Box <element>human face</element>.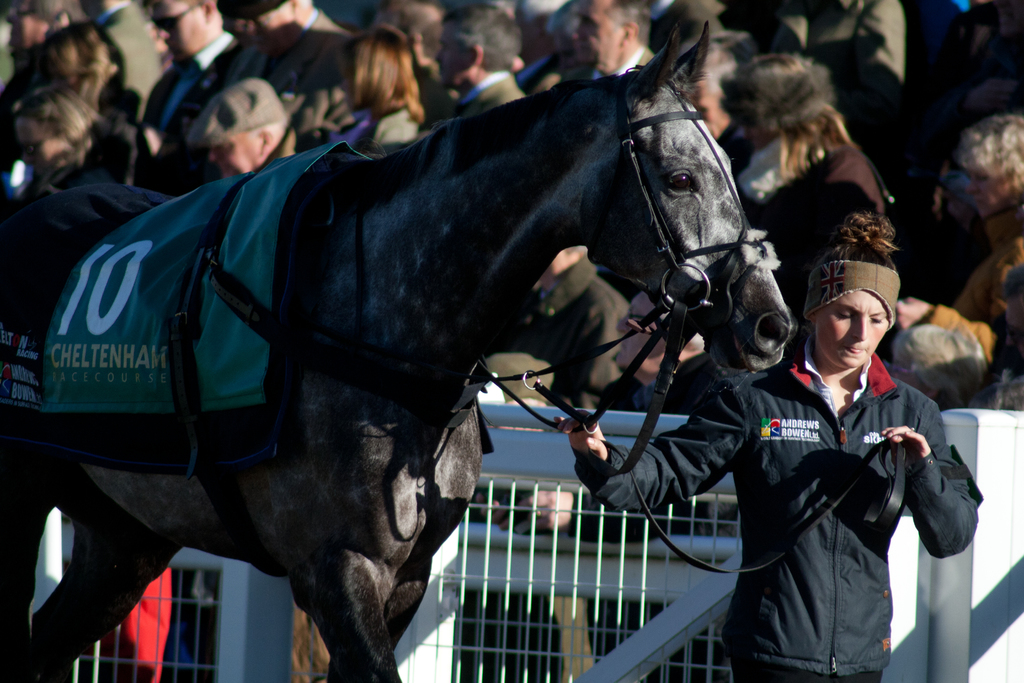
(569,0,621,74).
